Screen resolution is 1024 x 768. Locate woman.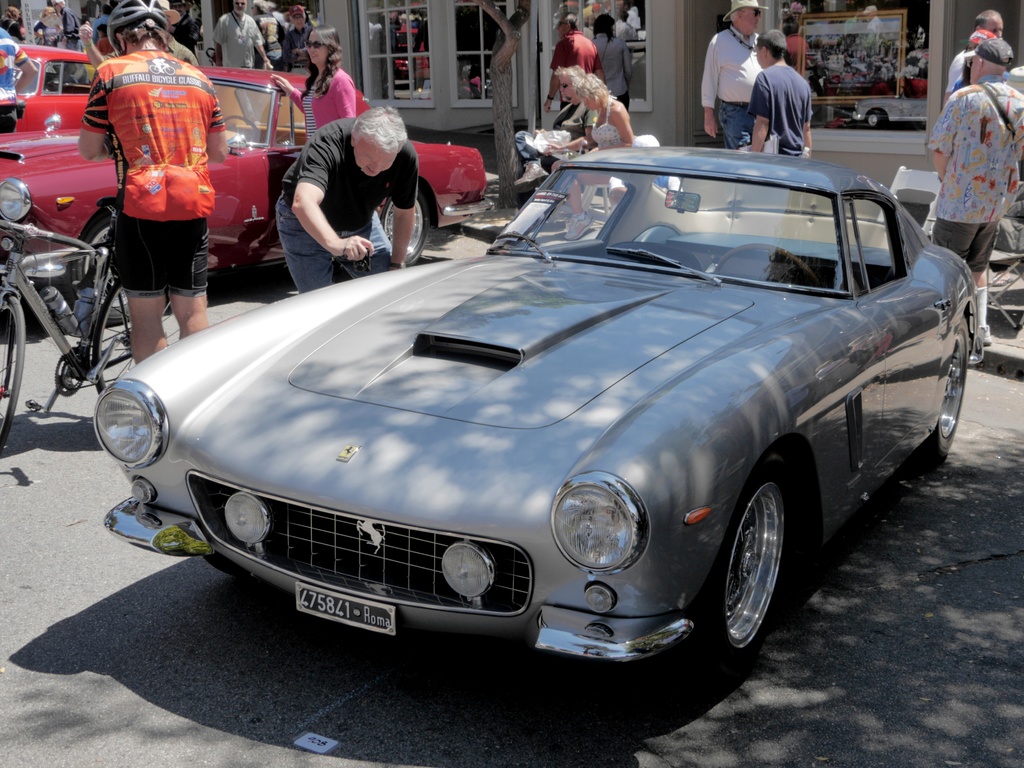
l=269, t=20, r=358, b=142.
